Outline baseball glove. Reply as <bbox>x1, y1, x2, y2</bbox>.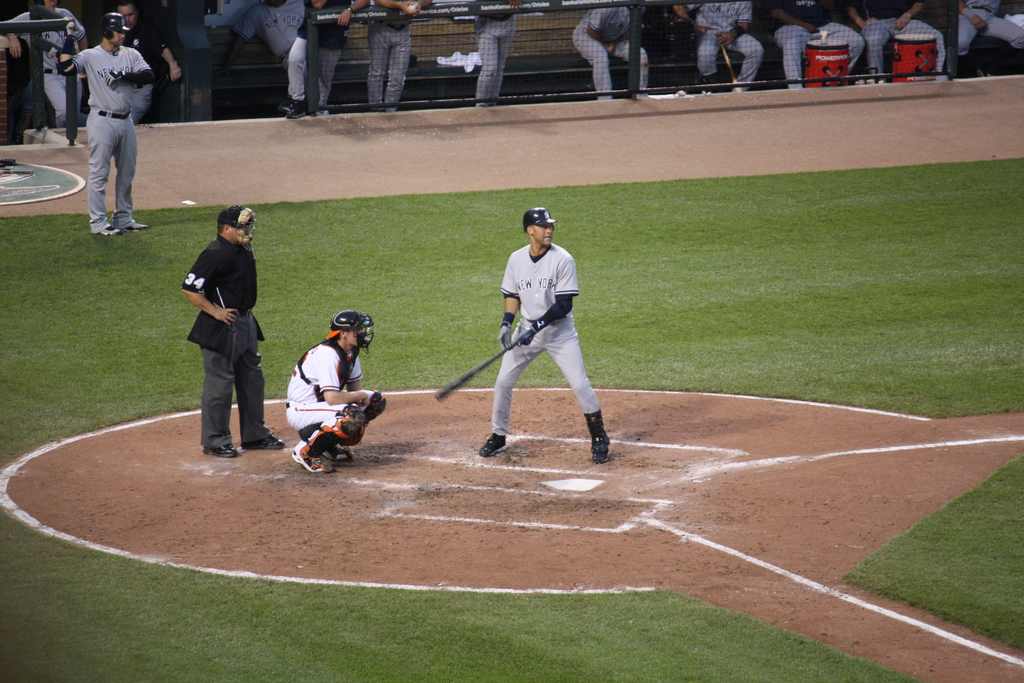
<bbox>495, 320, 516, 352</bbox>.
